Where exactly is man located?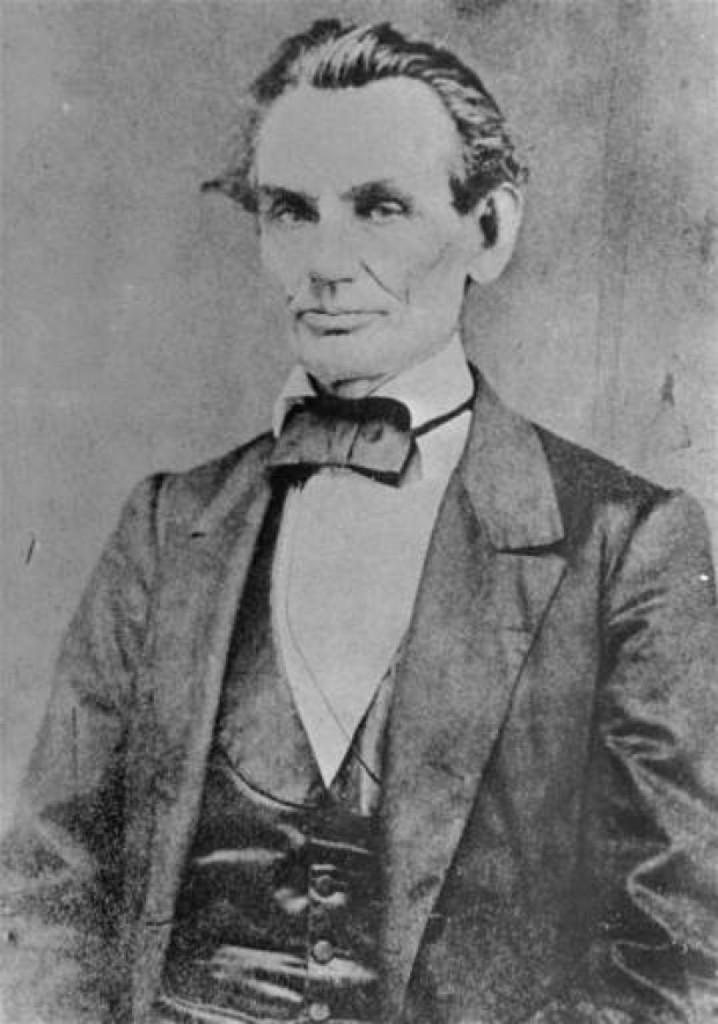
Its bounding box is region(30, 29, 704, 1002).
